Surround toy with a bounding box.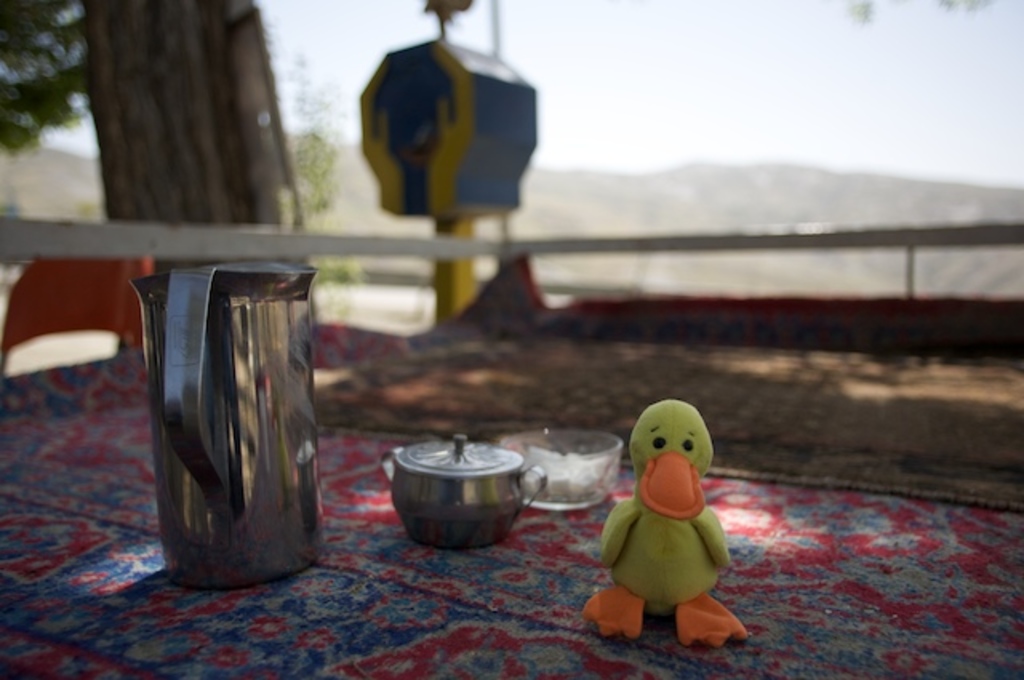
605/403/739/643.
